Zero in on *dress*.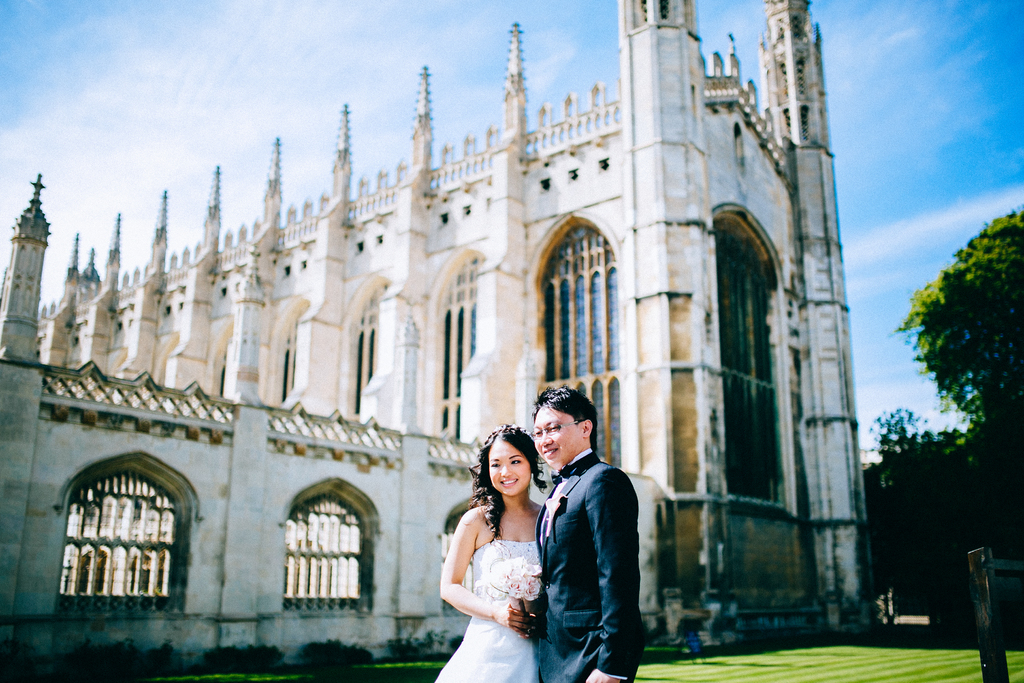
Zeroed in: <region>431, 538, 546, 682</region>.
